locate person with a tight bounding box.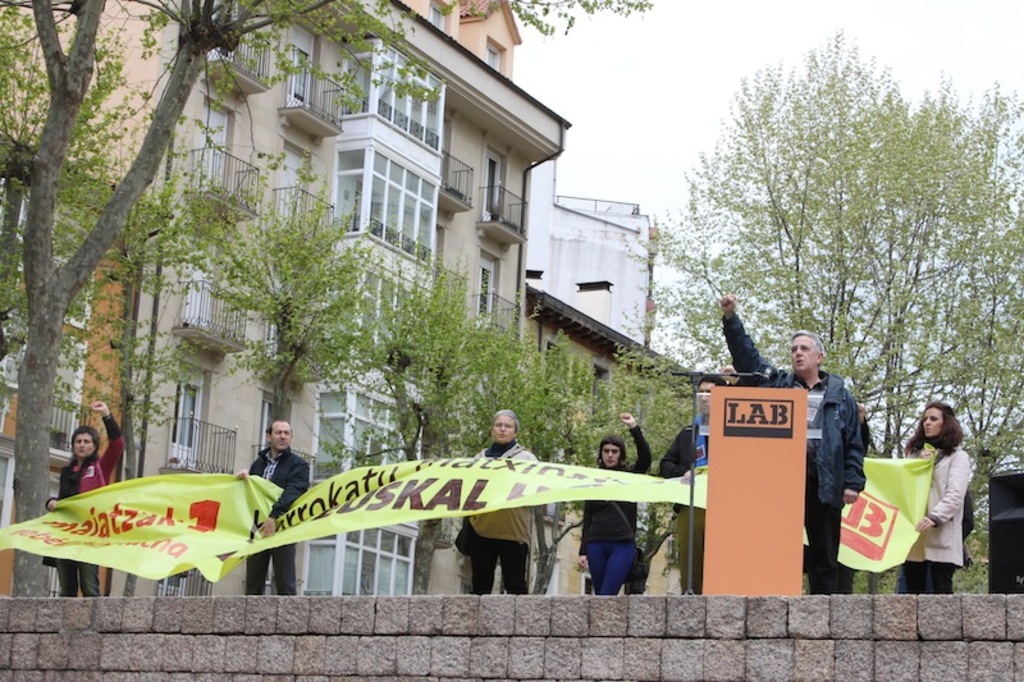
x1=722 y1=292 x2=863 y2=596.
